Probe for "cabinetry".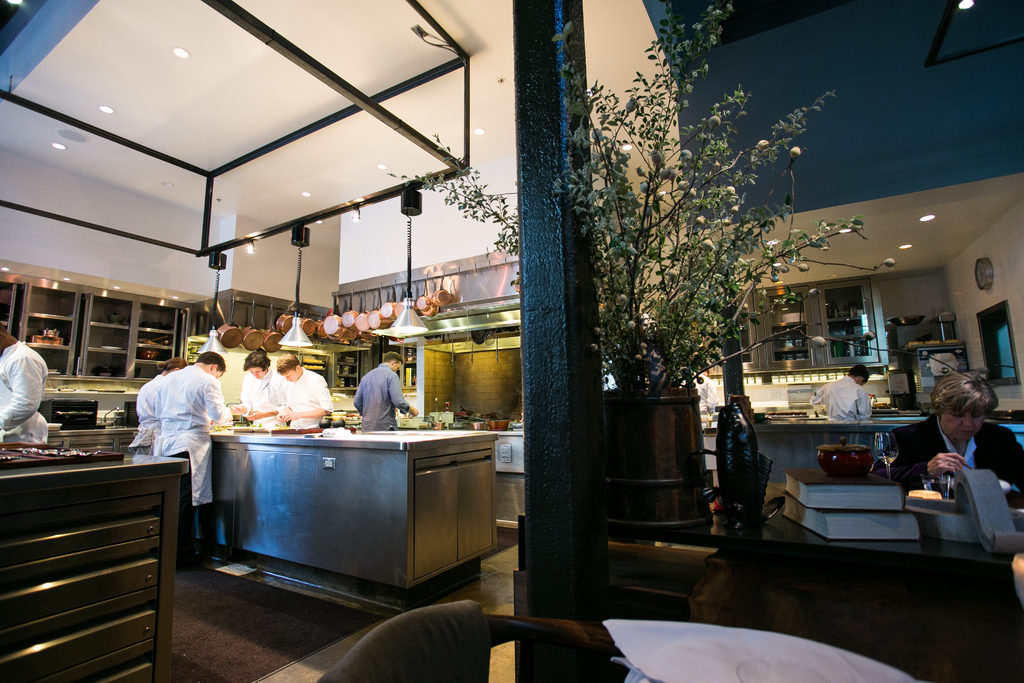
Probe result: 134/299/190/374.
